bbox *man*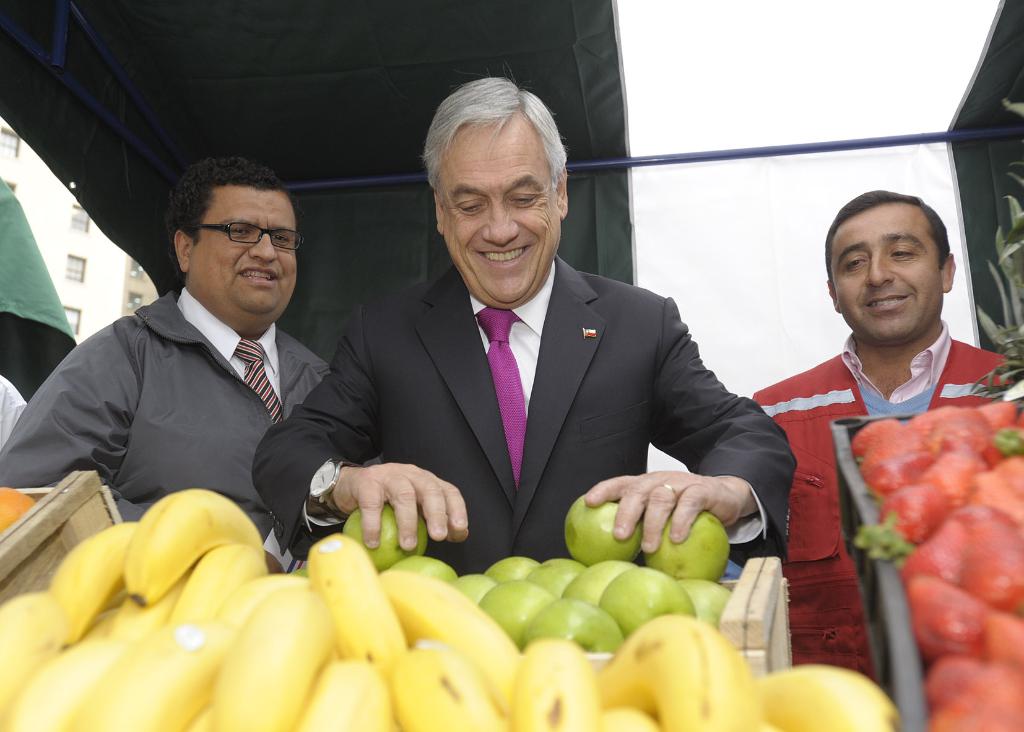
12, 177, 371, 565
